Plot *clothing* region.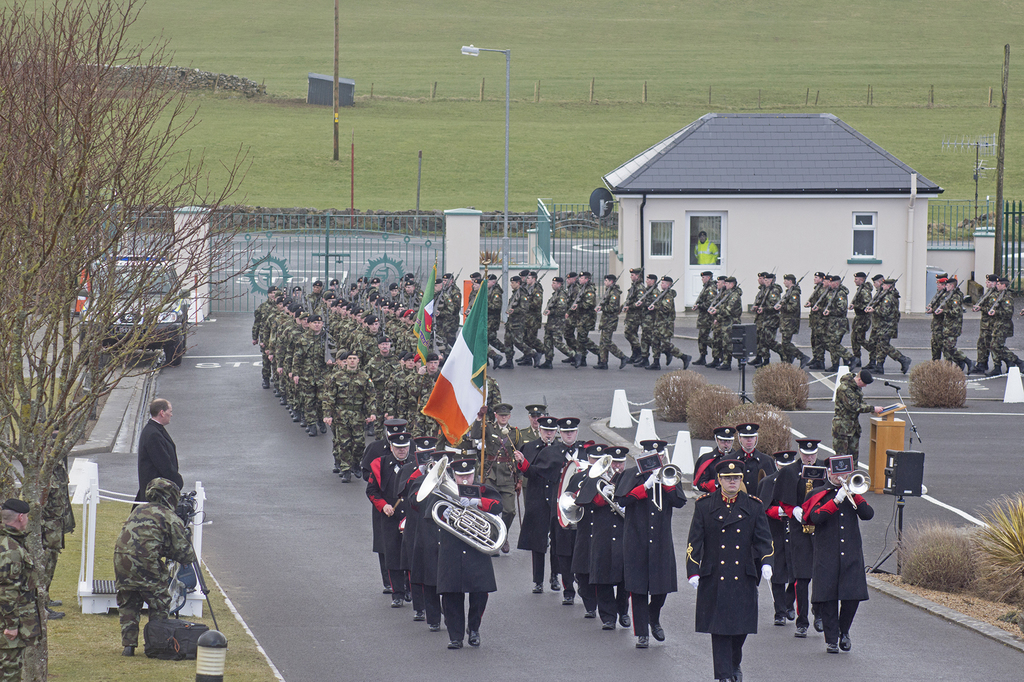
Plotted at 691:488:775:667.
